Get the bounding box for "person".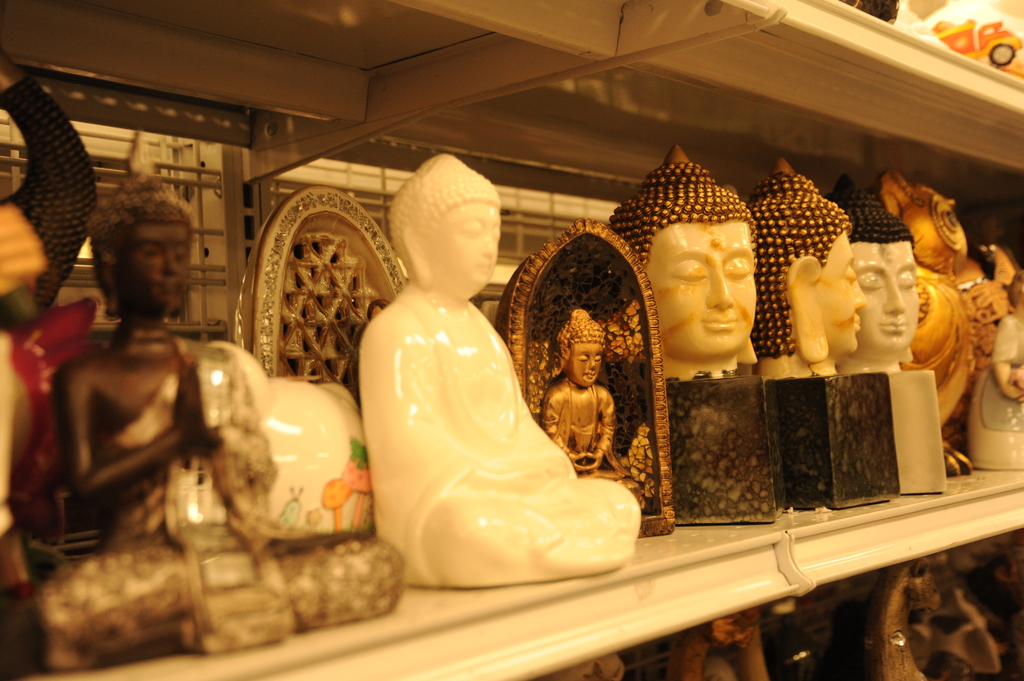
[610,137,760,381].
